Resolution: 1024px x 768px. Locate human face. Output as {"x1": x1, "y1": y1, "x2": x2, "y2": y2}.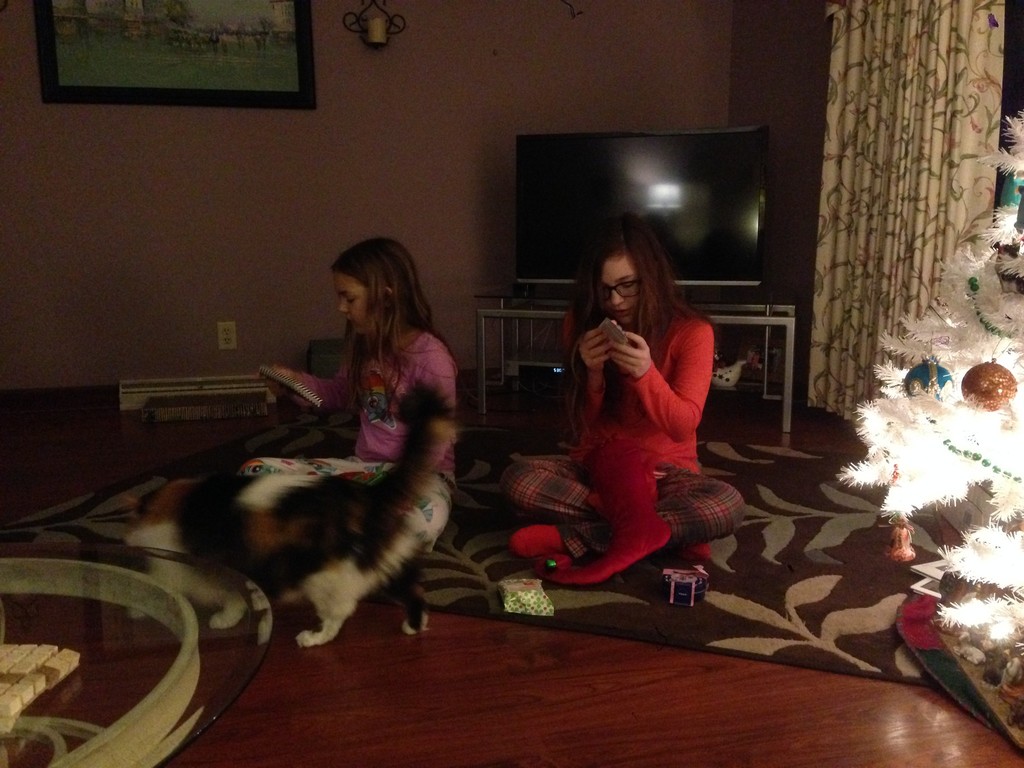
{"x1": 602, "y1": 254, "x2": 636, "y2": 331}.
